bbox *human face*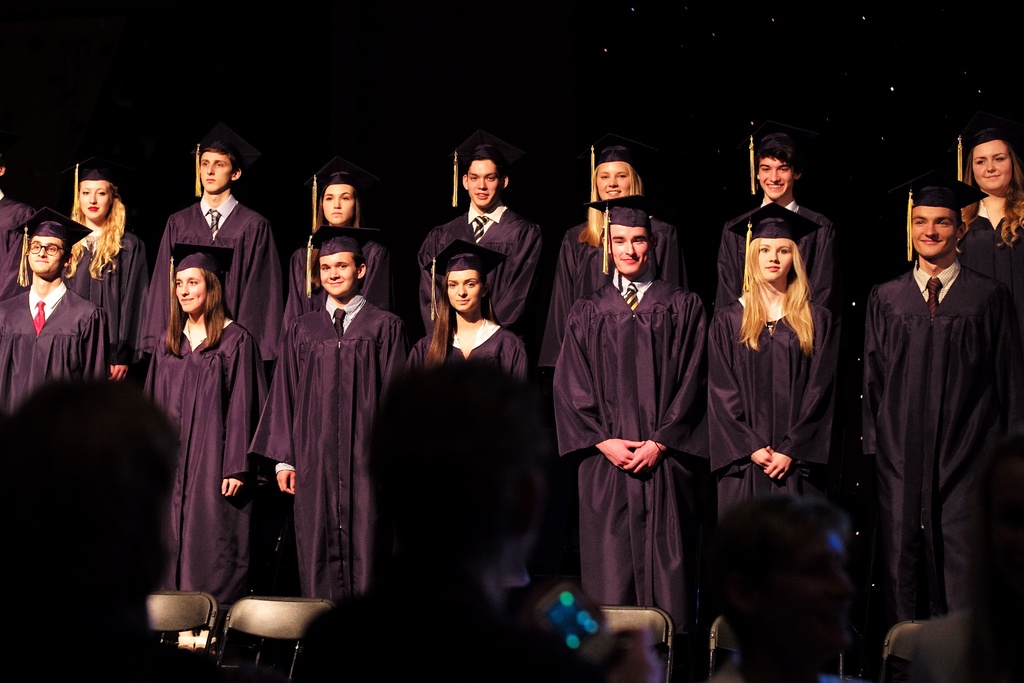
bbox=(174, 267, 207, 313)
